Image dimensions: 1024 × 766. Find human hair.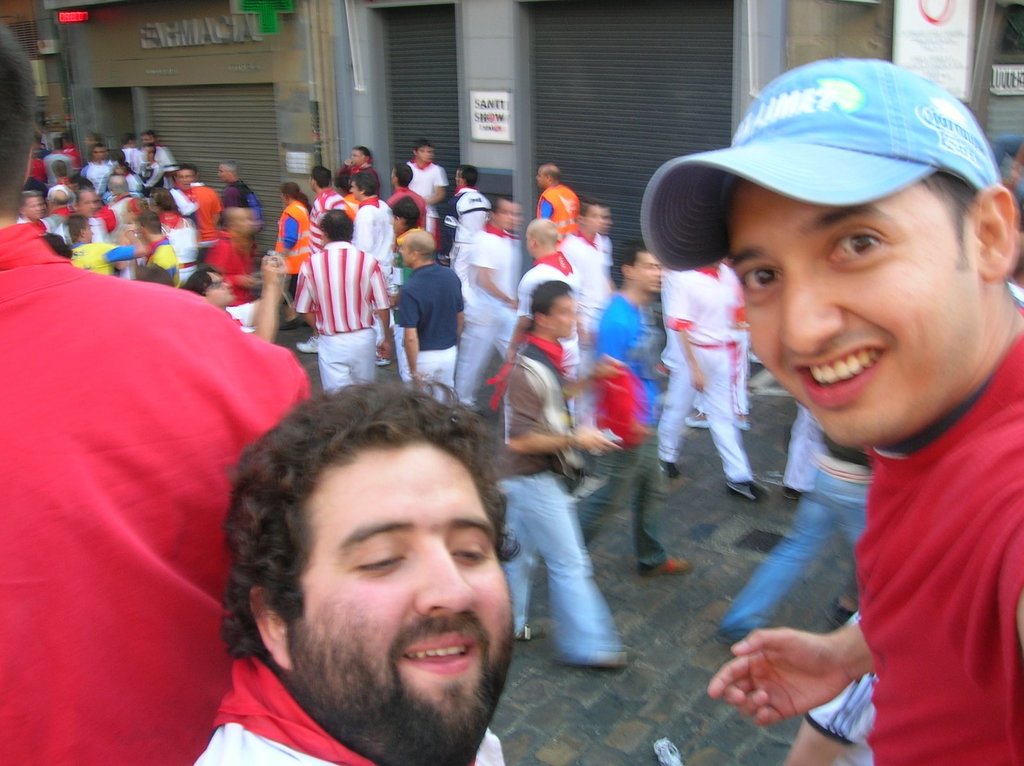
356 163 379 184.
